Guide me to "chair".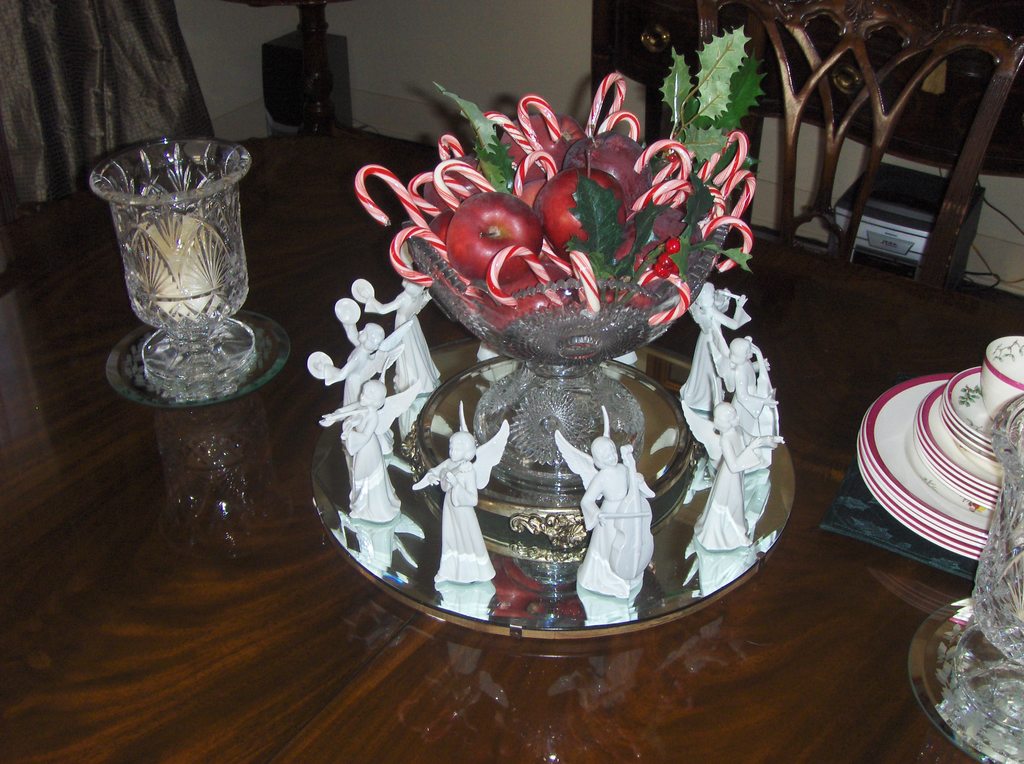
Guidance: {"x1": 716, "y1": 0, "x2": 1023, "y2": 286}.
